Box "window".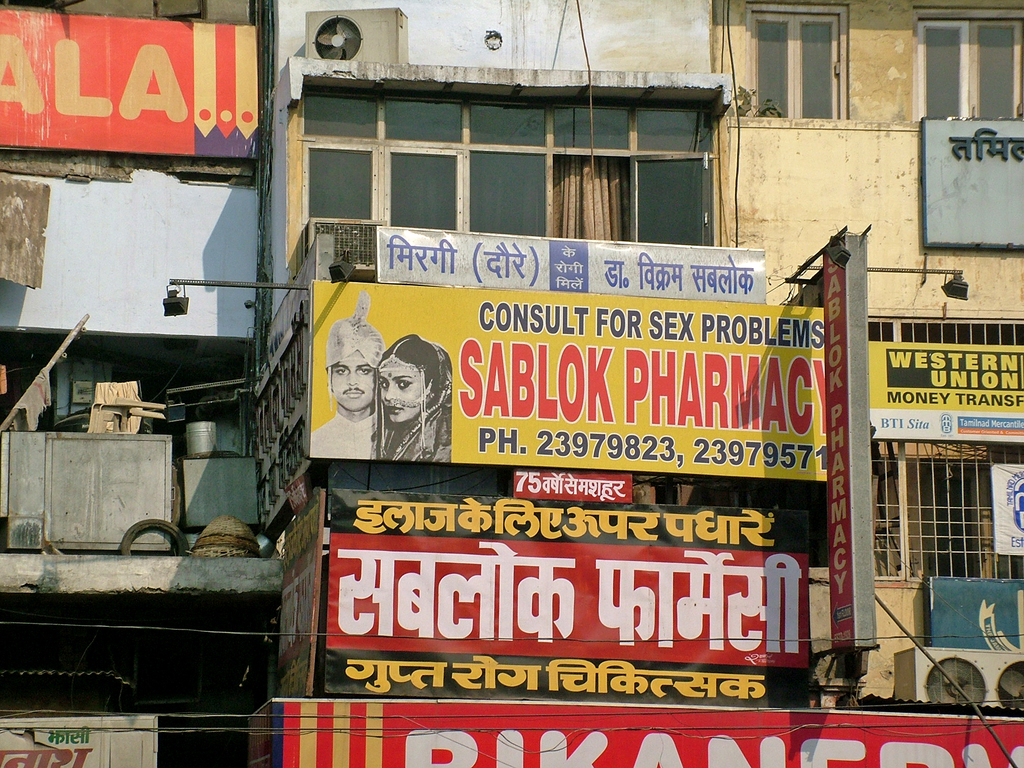
909, 3, 1023, 121.
